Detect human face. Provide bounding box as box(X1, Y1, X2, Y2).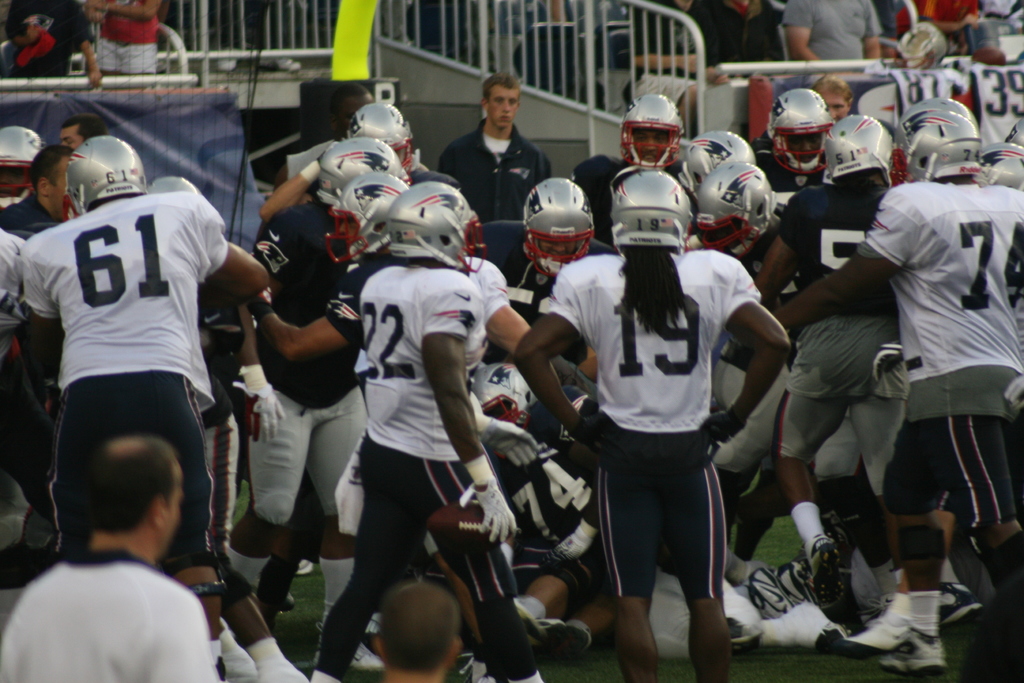
box(49, 156, 70, 205).
